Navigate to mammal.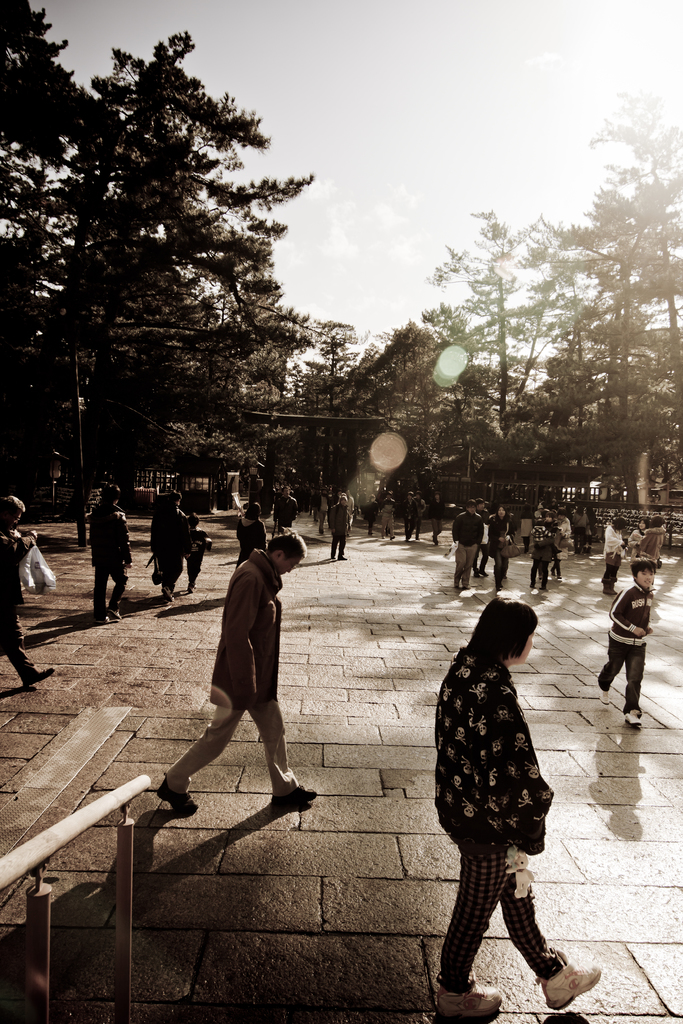
Navigation target: x1=234 y1=502 x2=269 y2=563.
